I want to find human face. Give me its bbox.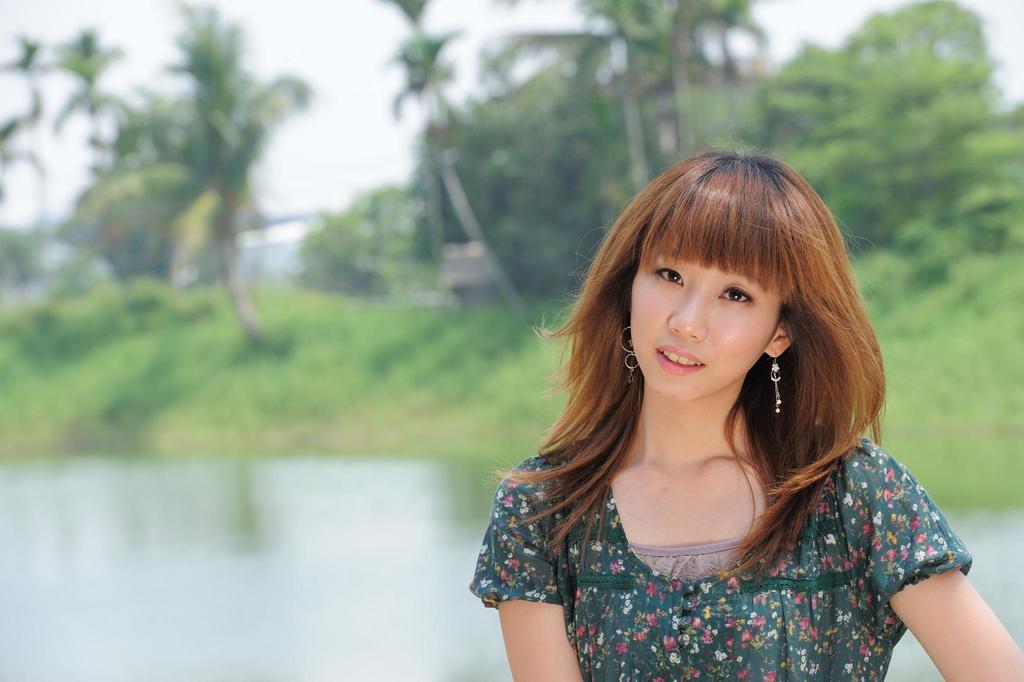
{"left": 633, "top": 235, "right": 764, "bottom": 403}.
